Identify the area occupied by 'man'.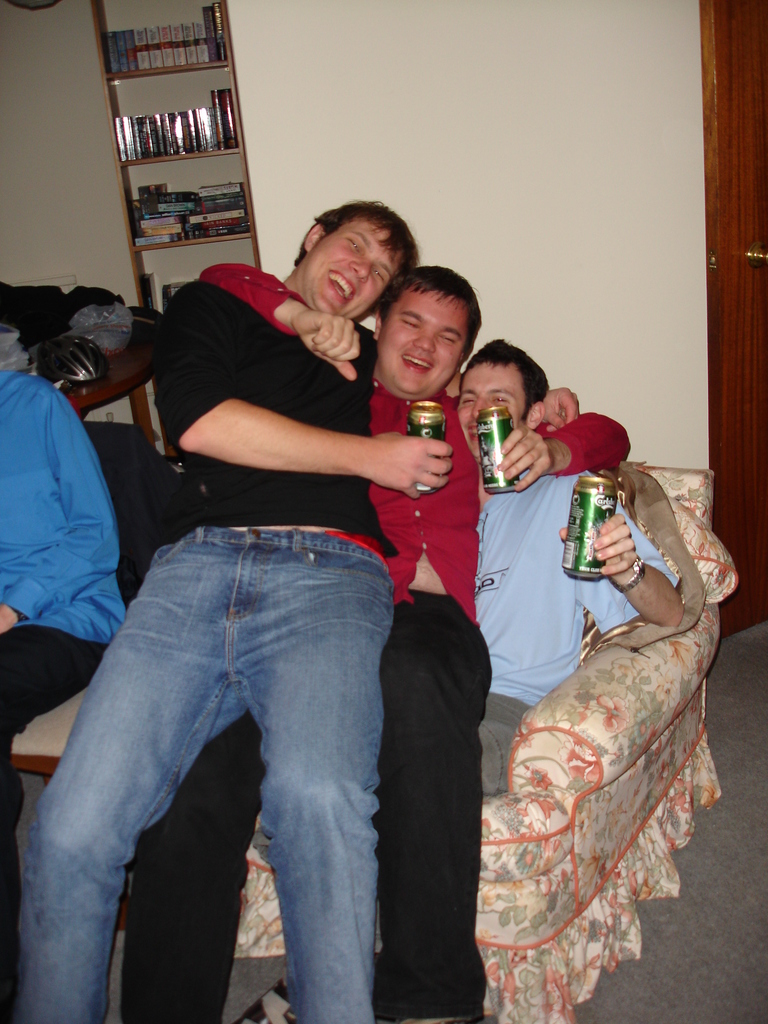
Area: bbox=(4, 196, 381, 1023).
